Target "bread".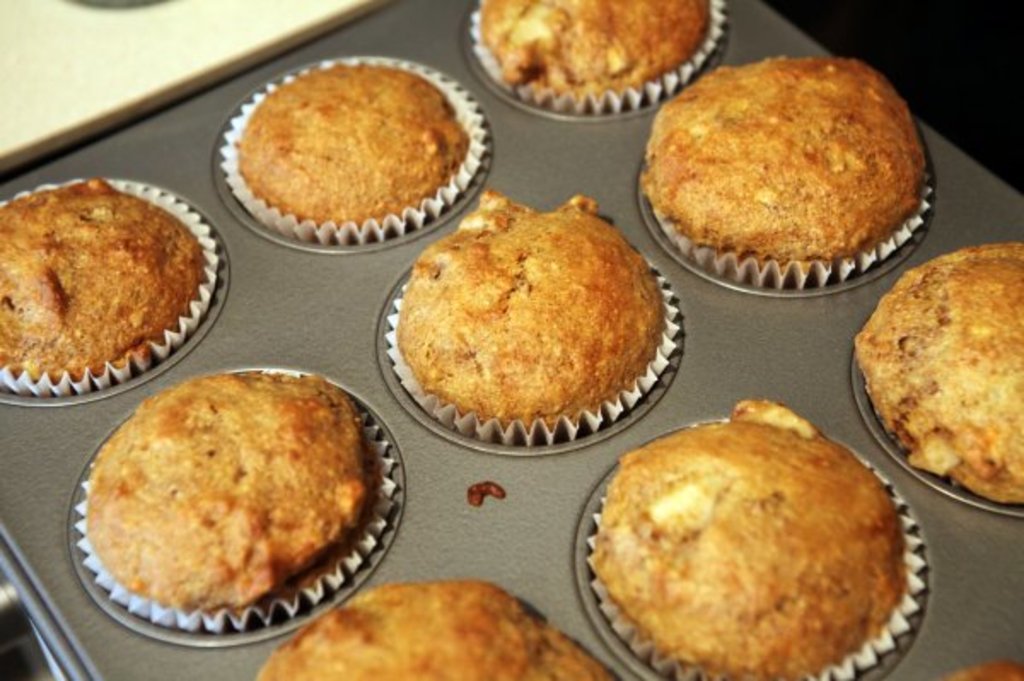
Target region: 84/369/374/626.
